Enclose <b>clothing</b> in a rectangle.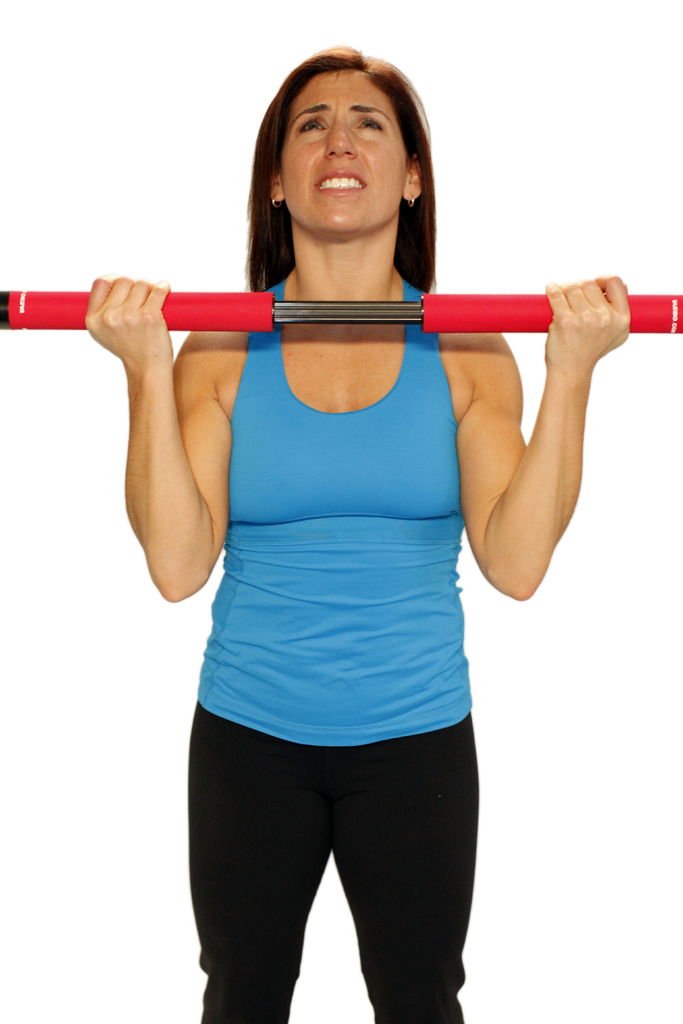
145 147 565 945.
